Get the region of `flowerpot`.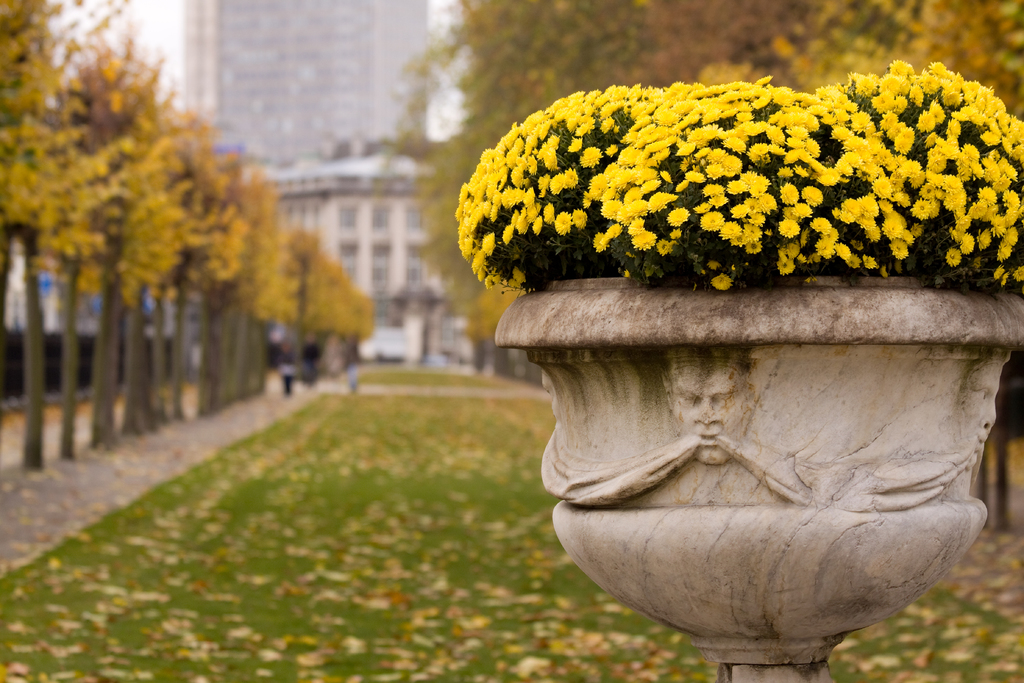
489/278/1023/682.
